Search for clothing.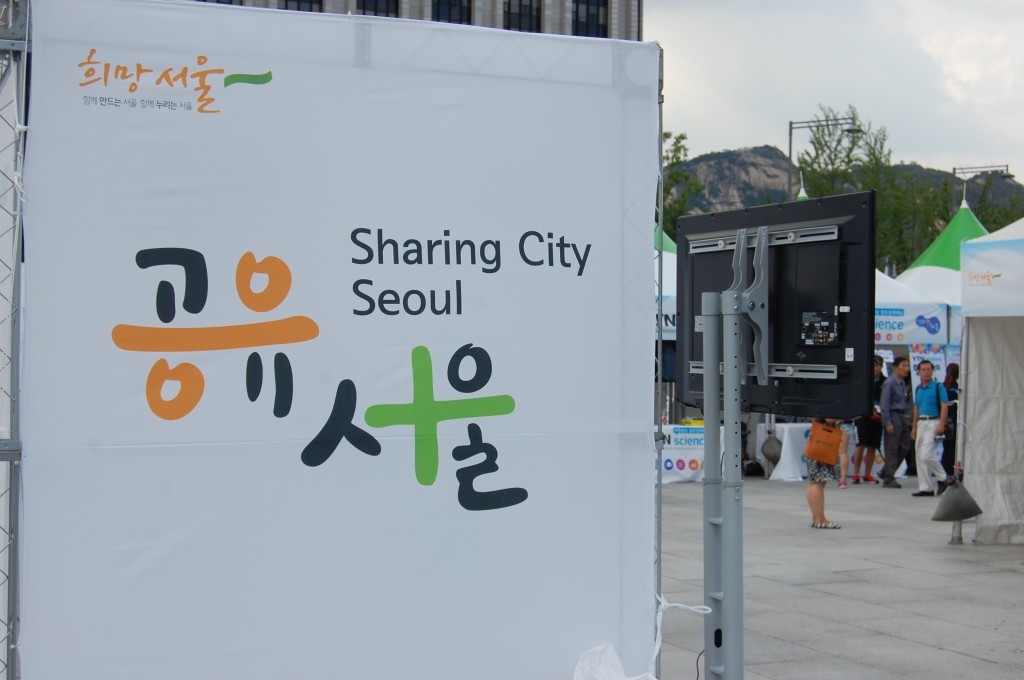
Found at (807,425,845,483).
